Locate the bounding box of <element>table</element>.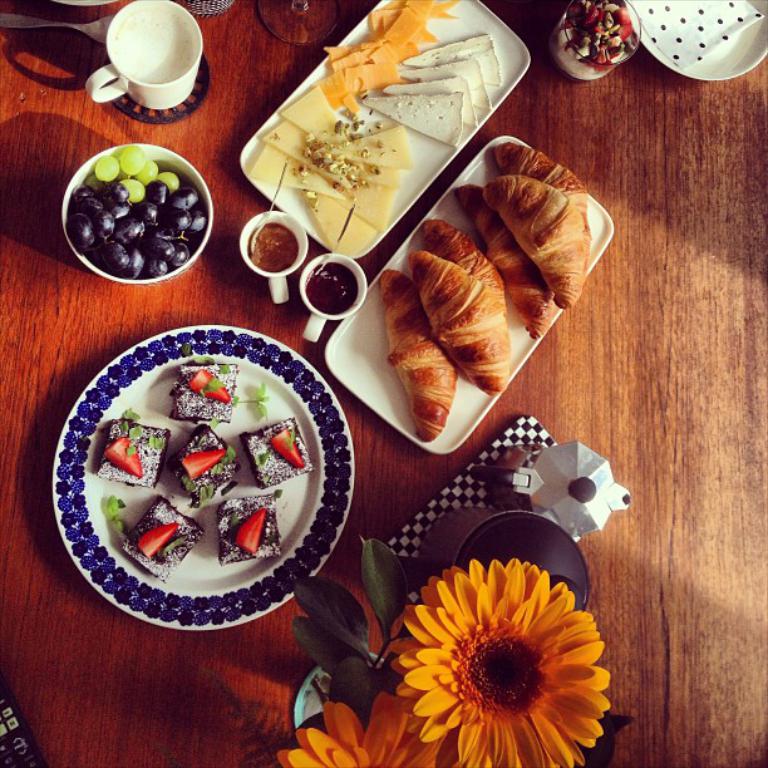
Bounding box: 0,49,738,767.
